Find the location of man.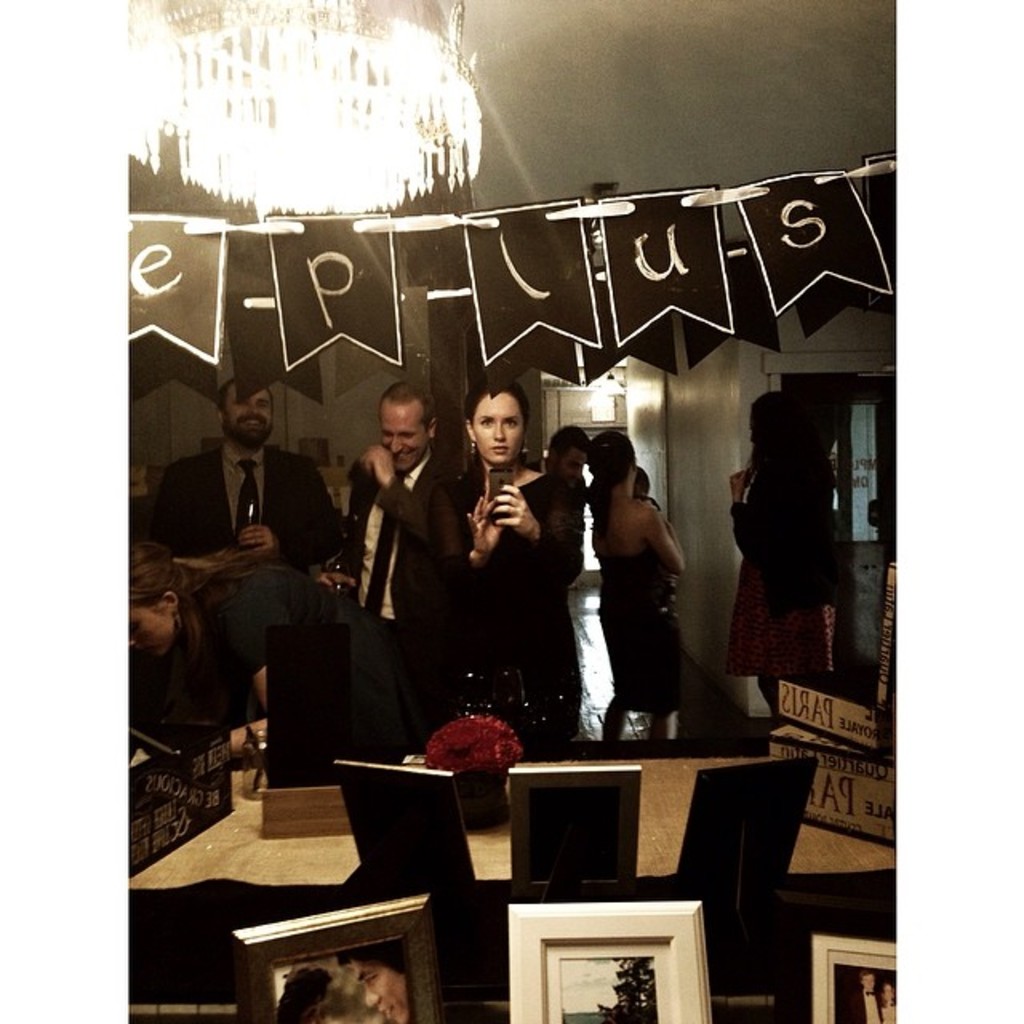
Location: 155, 378, 346, 566.
